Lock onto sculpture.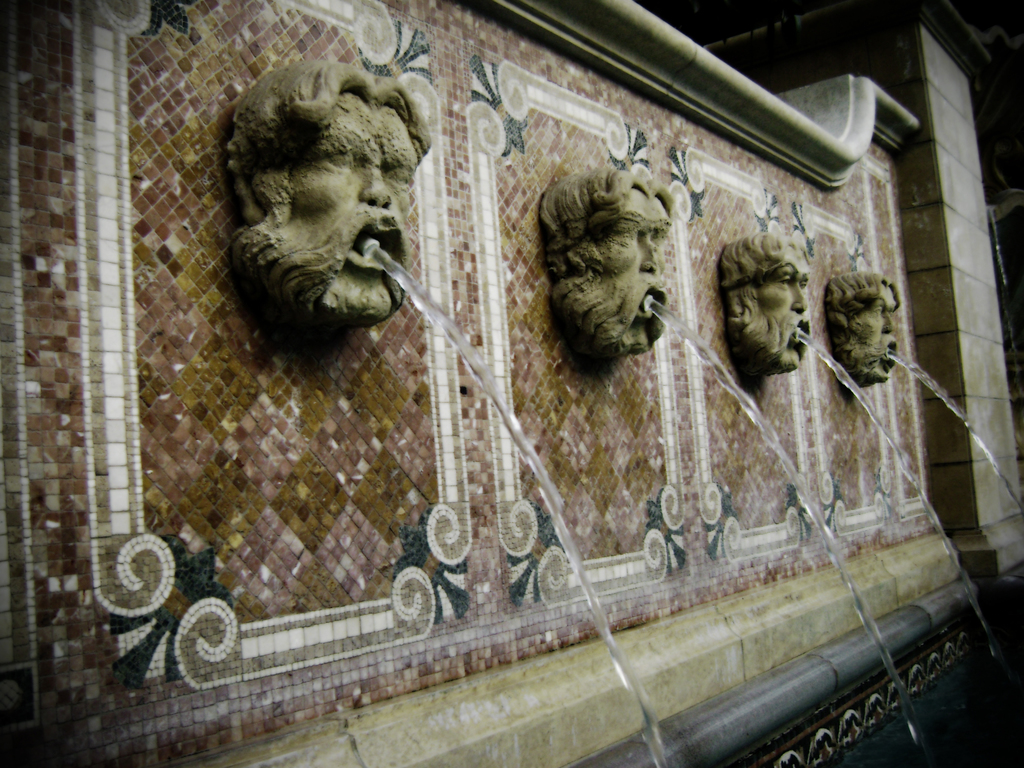
Locked: pyautogui.locateOnScreen(222, 52, 459, 353).
